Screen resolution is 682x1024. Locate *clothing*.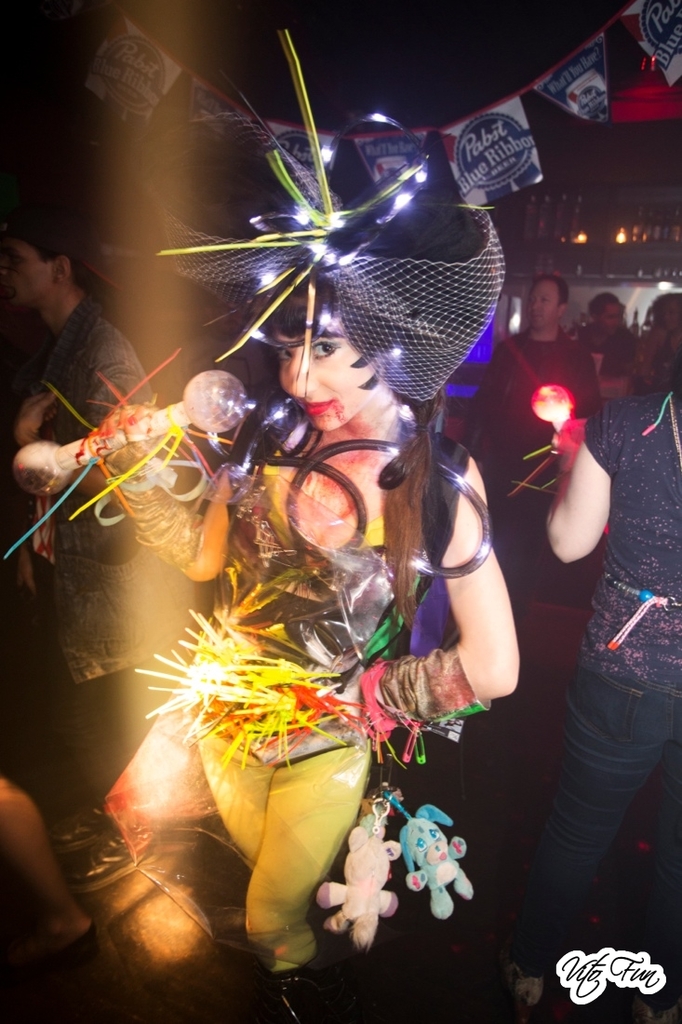
(487, 337, 607, 590).
